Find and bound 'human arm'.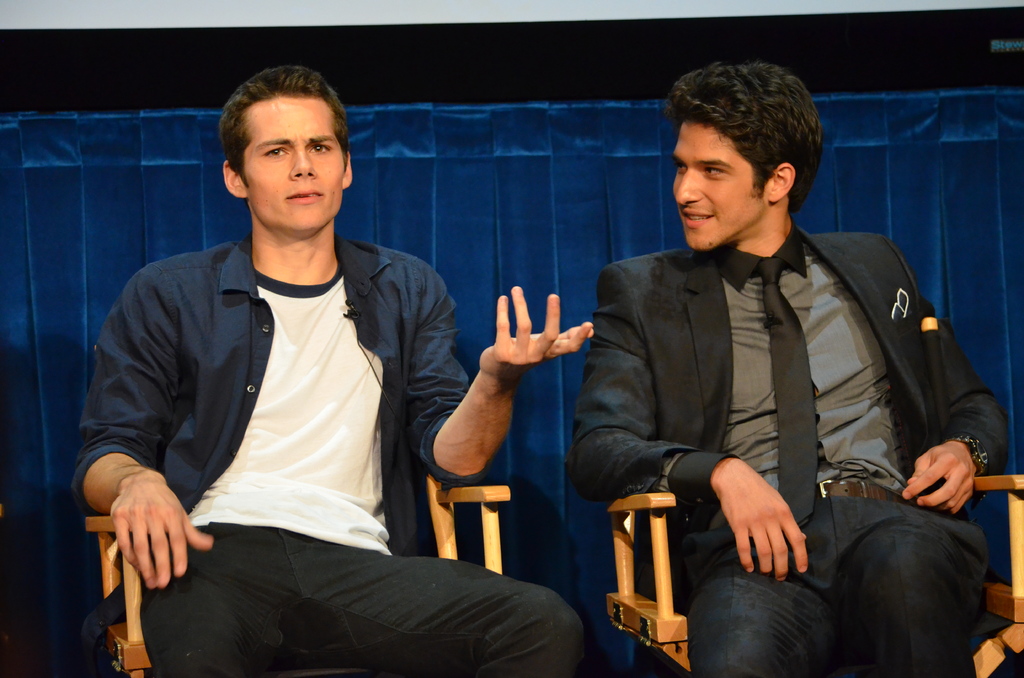
Bound: [561,265,820,581].
